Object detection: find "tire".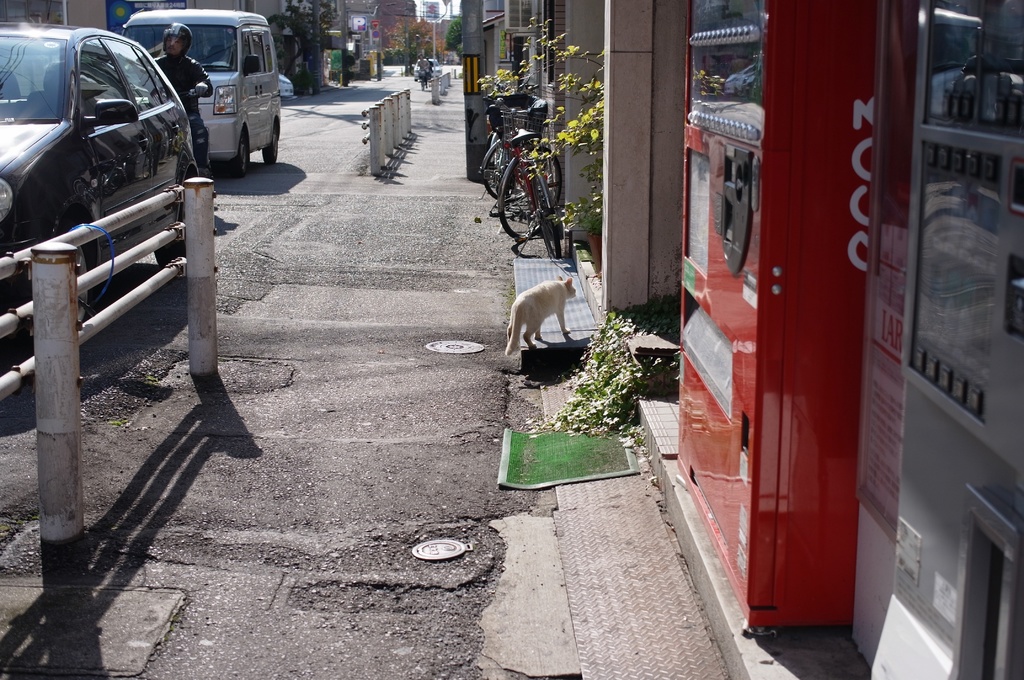
[503,143,561,236].
